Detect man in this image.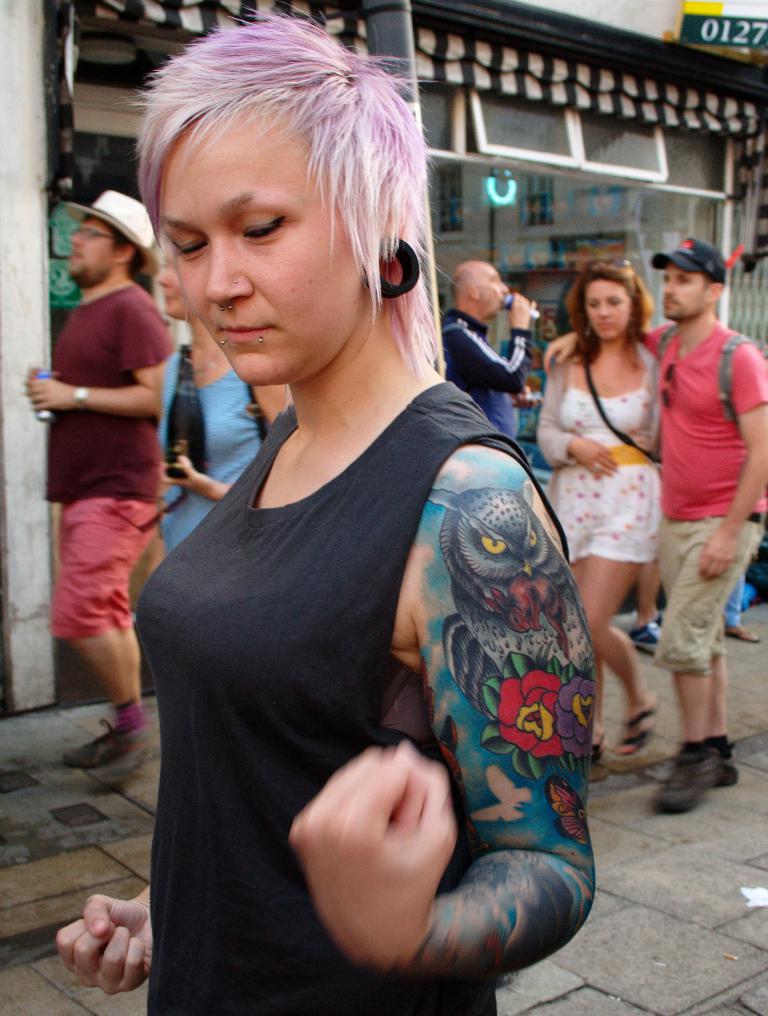
Detection: 20, 156, 195, 774.
